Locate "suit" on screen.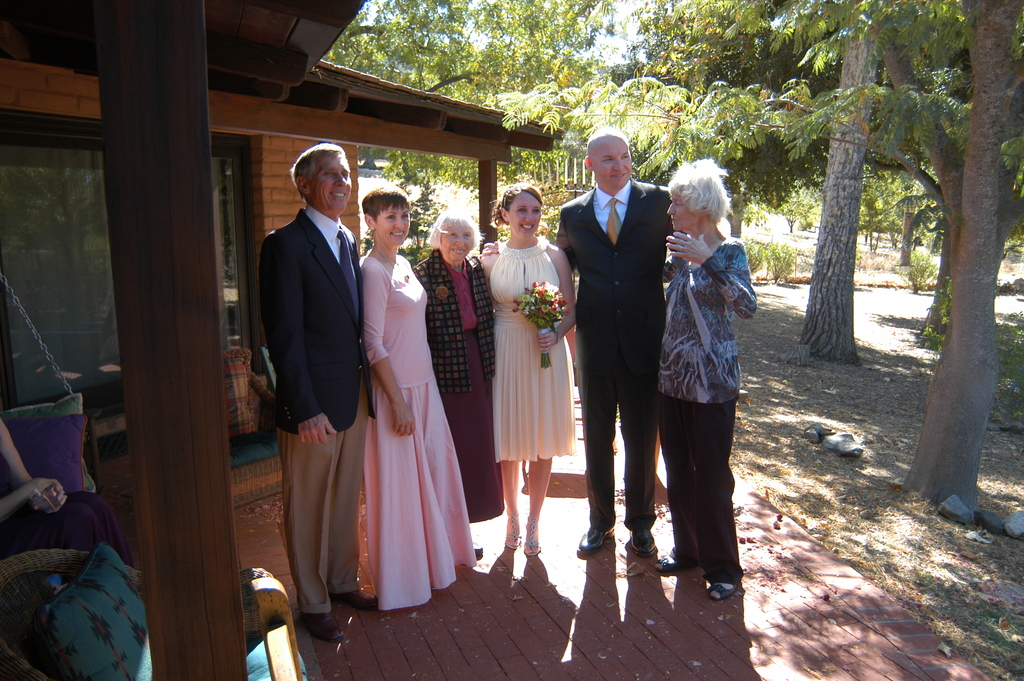
On screen at left=575, top=128, right=680, bottom=546.
